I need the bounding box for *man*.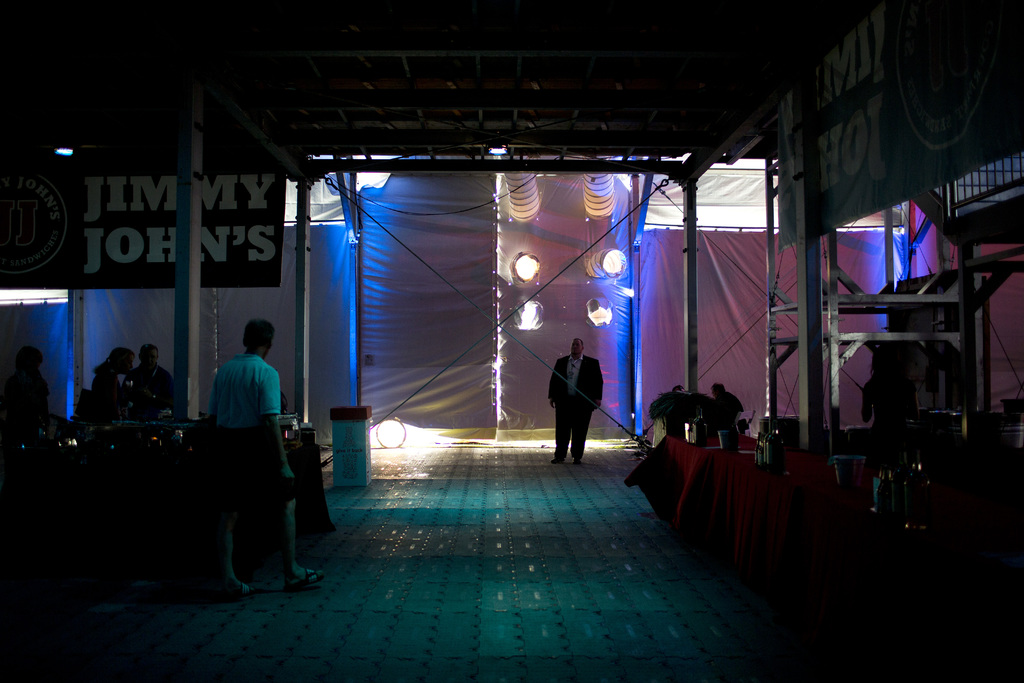
Here it is: [218,317,321,586].
